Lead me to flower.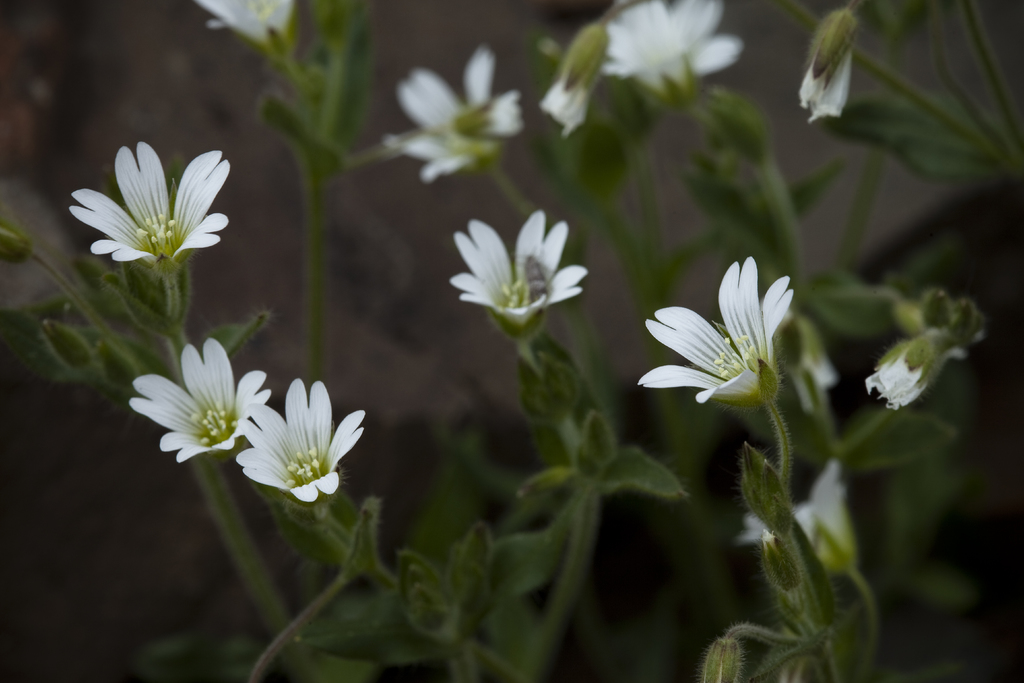
Lead to crop(202, 0, 297, 72).
